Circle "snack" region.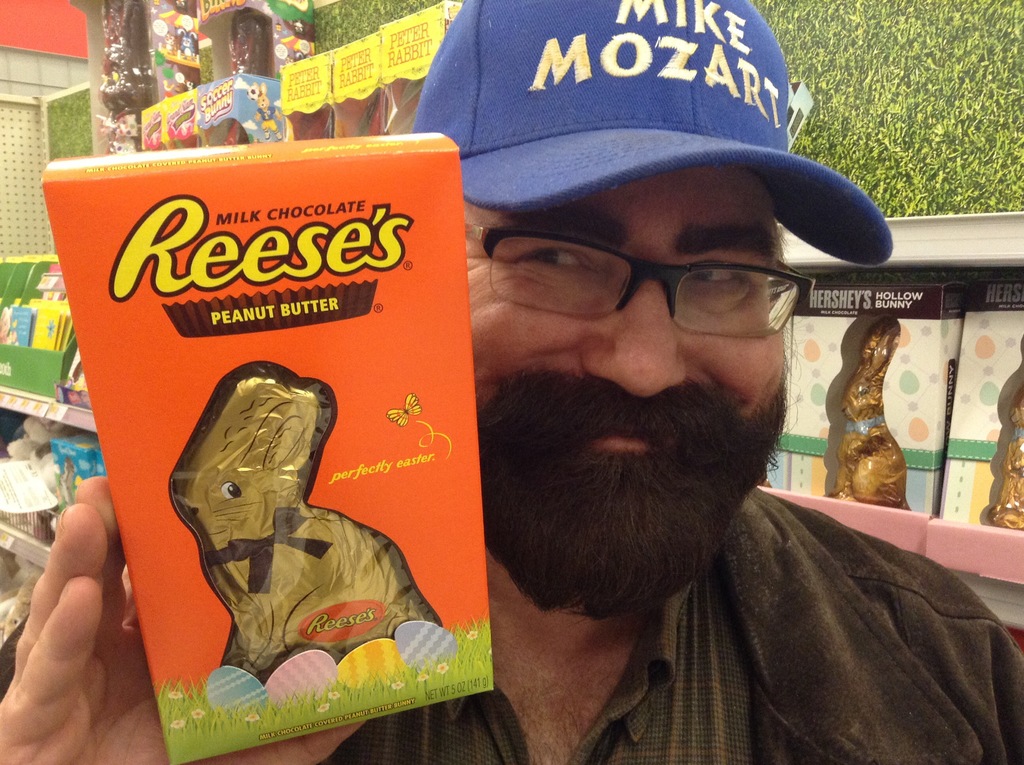
Region: [34, 115, 454, 668].
